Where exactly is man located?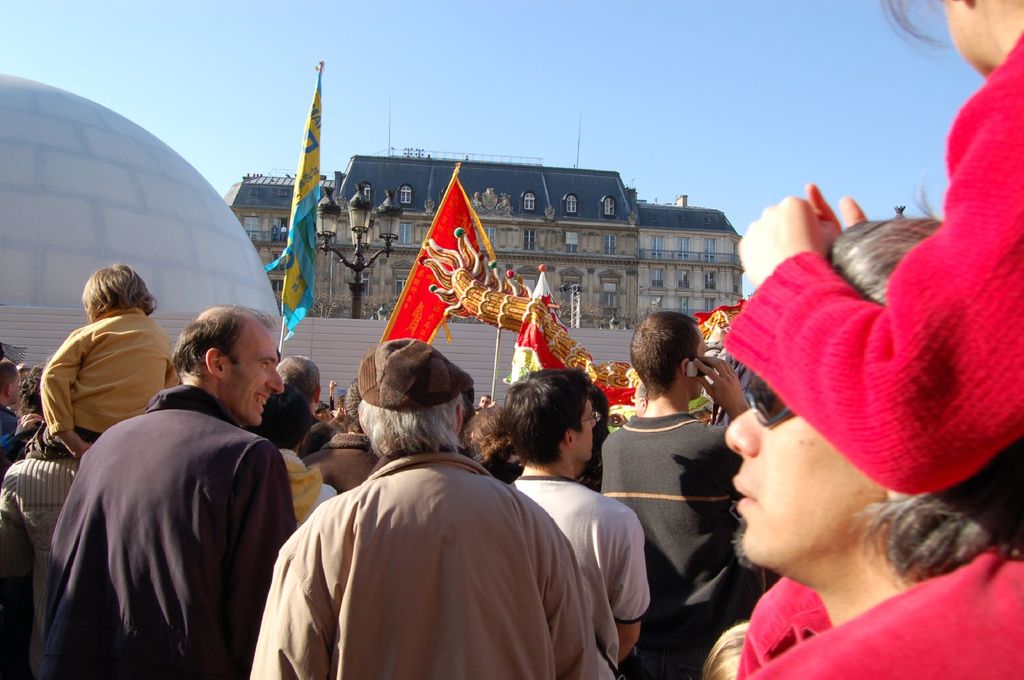
Its bounding box is (36,301,291,679).
